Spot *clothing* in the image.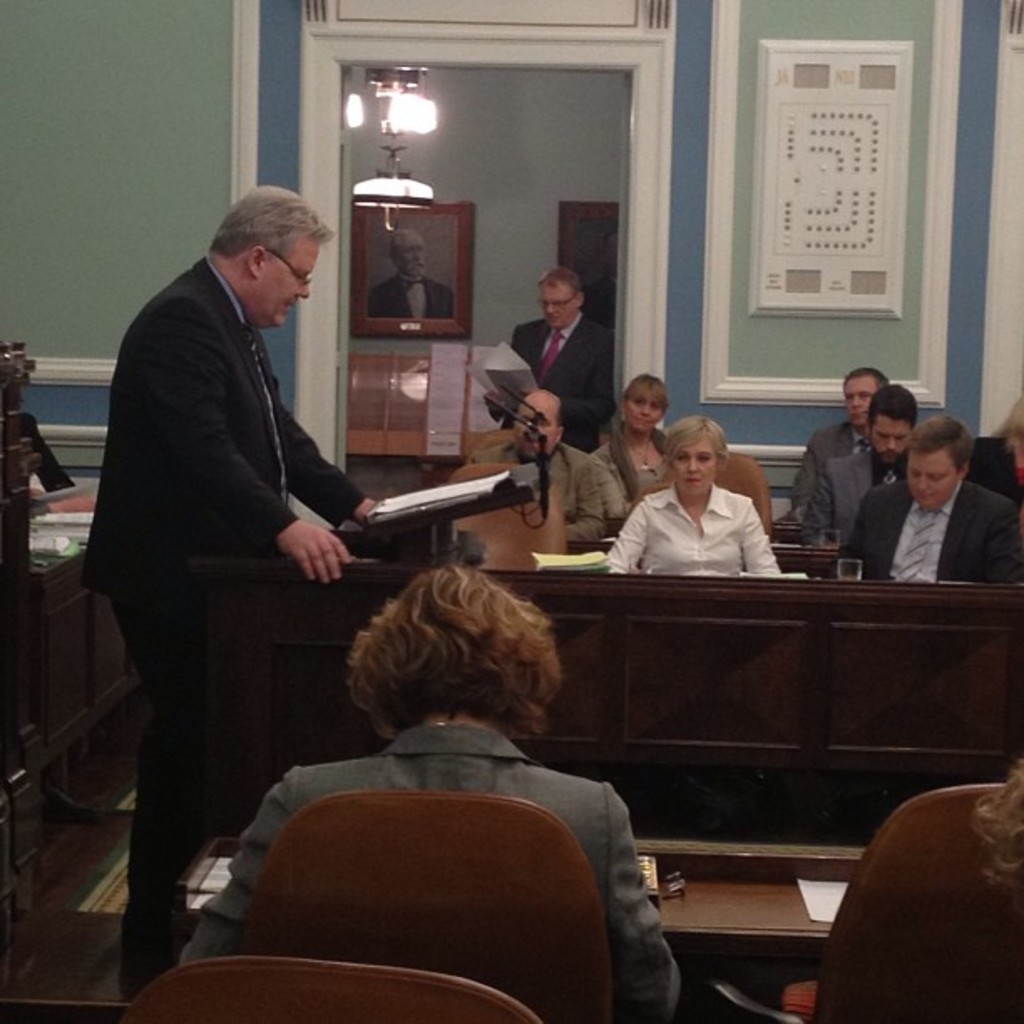
*clothing* found at crop(479, 435, 622, 545).
